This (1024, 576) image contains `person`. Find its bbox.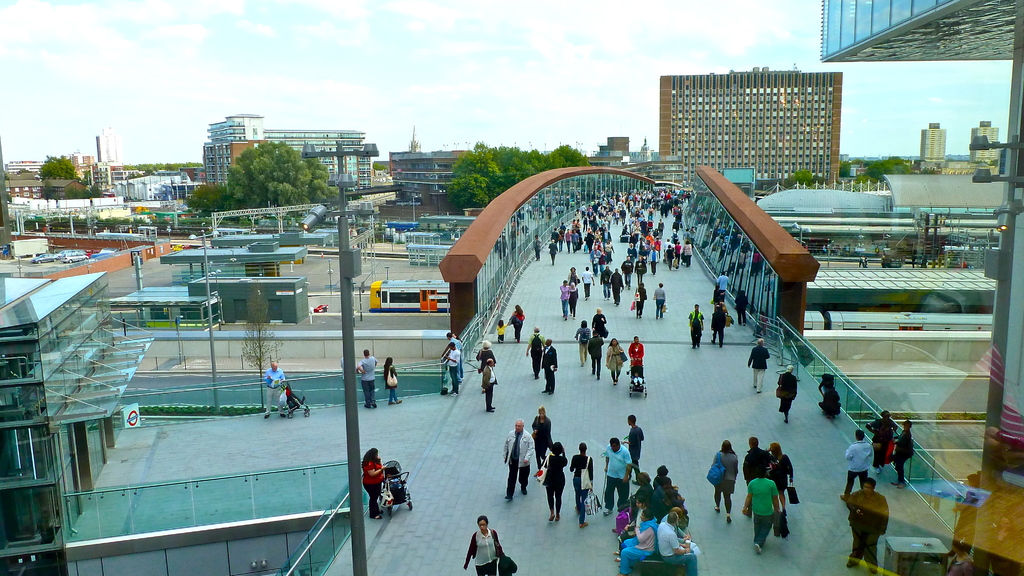
BBox(464, 512, 508, 575).
